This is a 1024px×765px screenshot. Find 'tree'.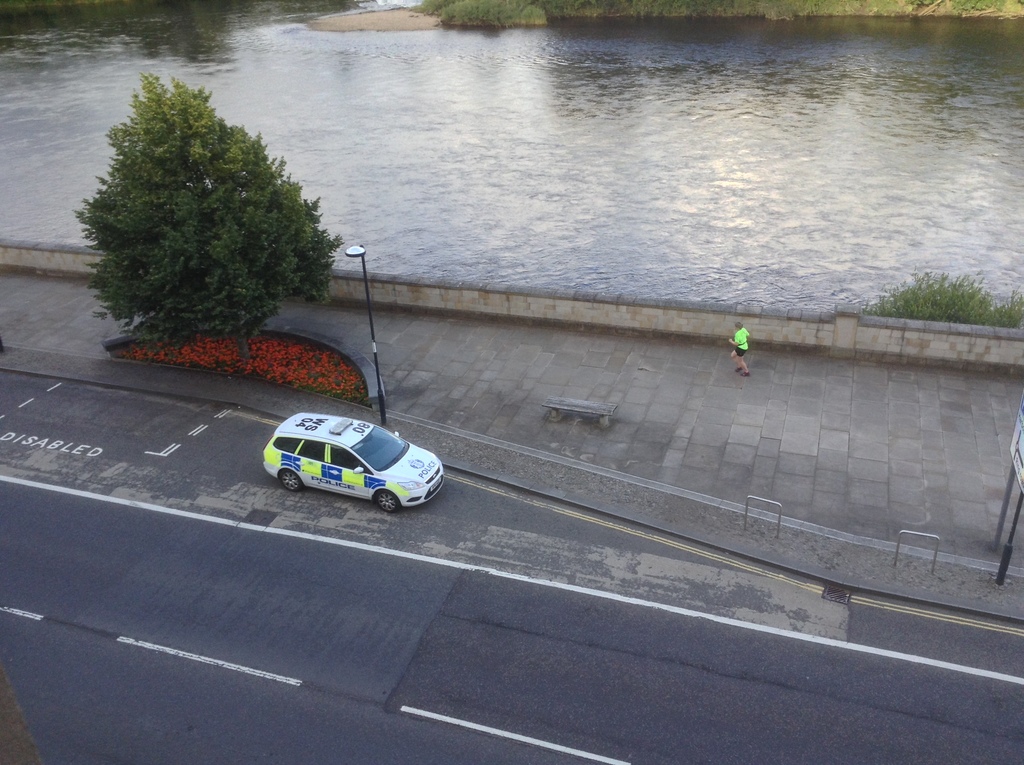
Bounding box: [left=72, top=70, right=346, bottom=362].
